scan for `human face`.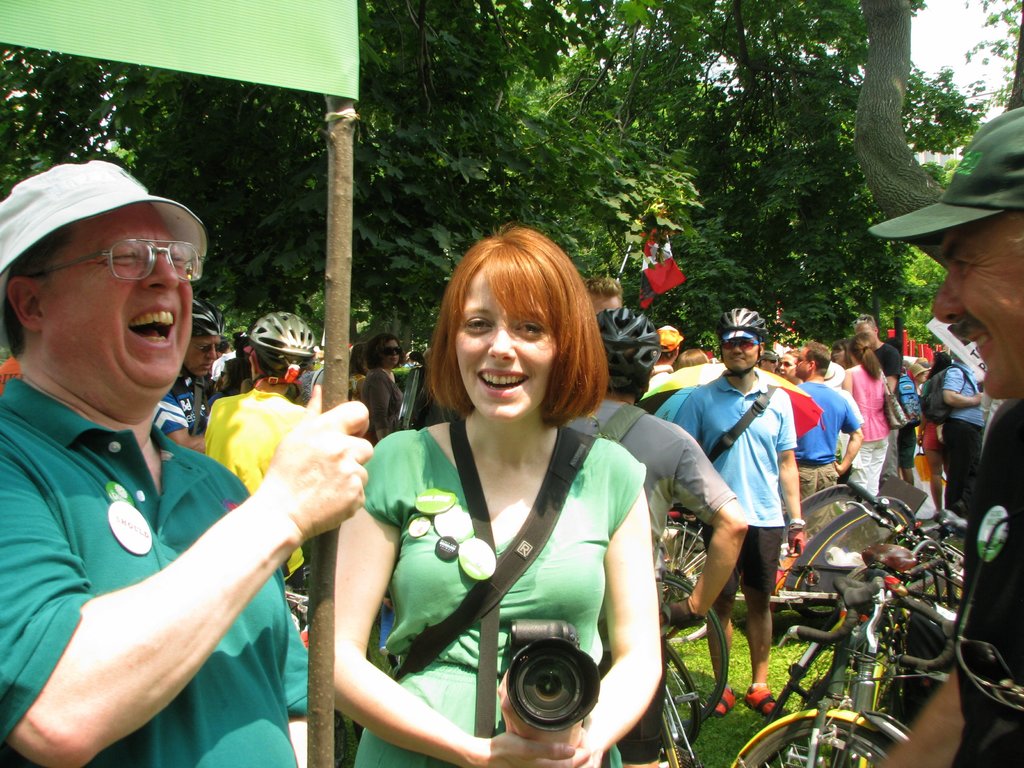
Scan result: [925,222,1023,415].
